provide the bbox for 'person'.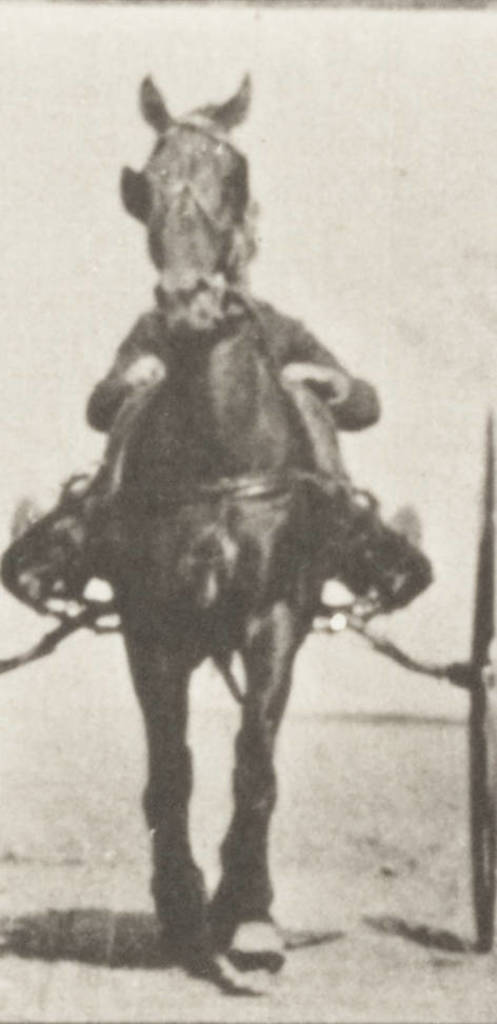
l=86, t=236, r=379, b=594.
